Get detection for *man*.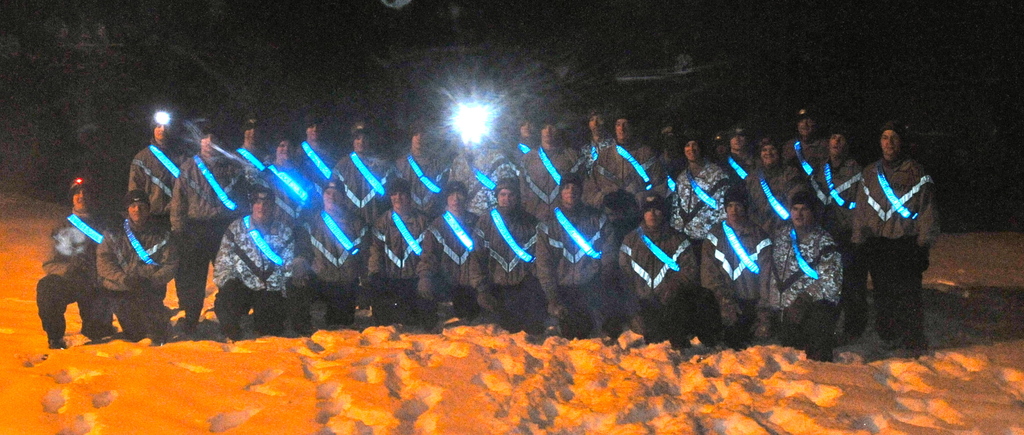
Detection: box(797, 126, 866, 269).
